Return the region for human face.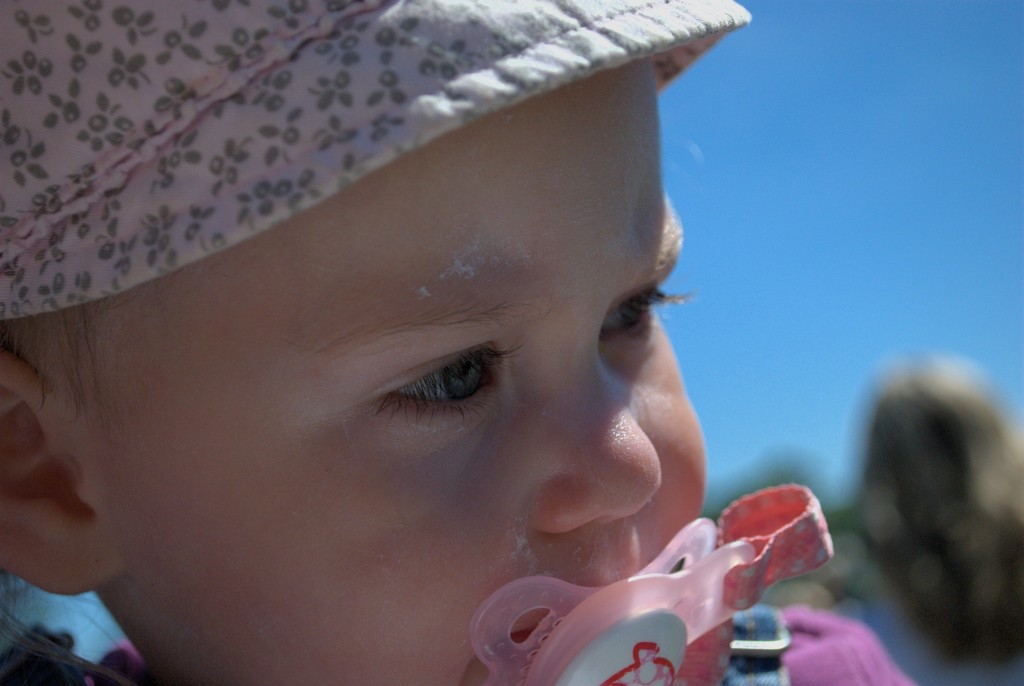
detection(73, 58, 706, 685).
